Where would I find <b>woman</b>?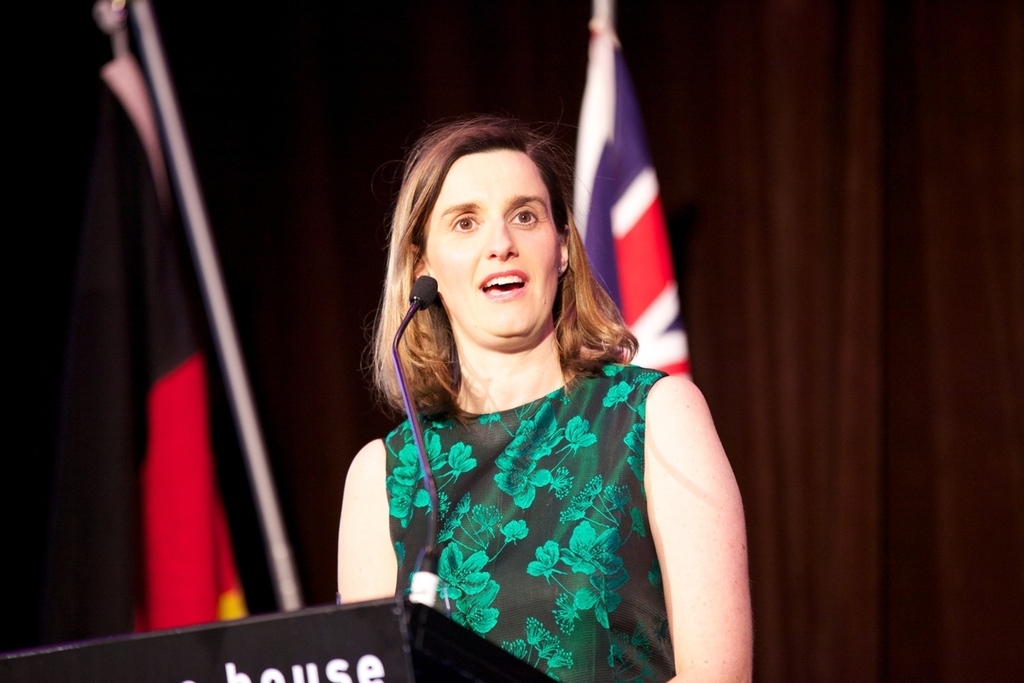
At <region>322, 92, 745, 679</region>.
